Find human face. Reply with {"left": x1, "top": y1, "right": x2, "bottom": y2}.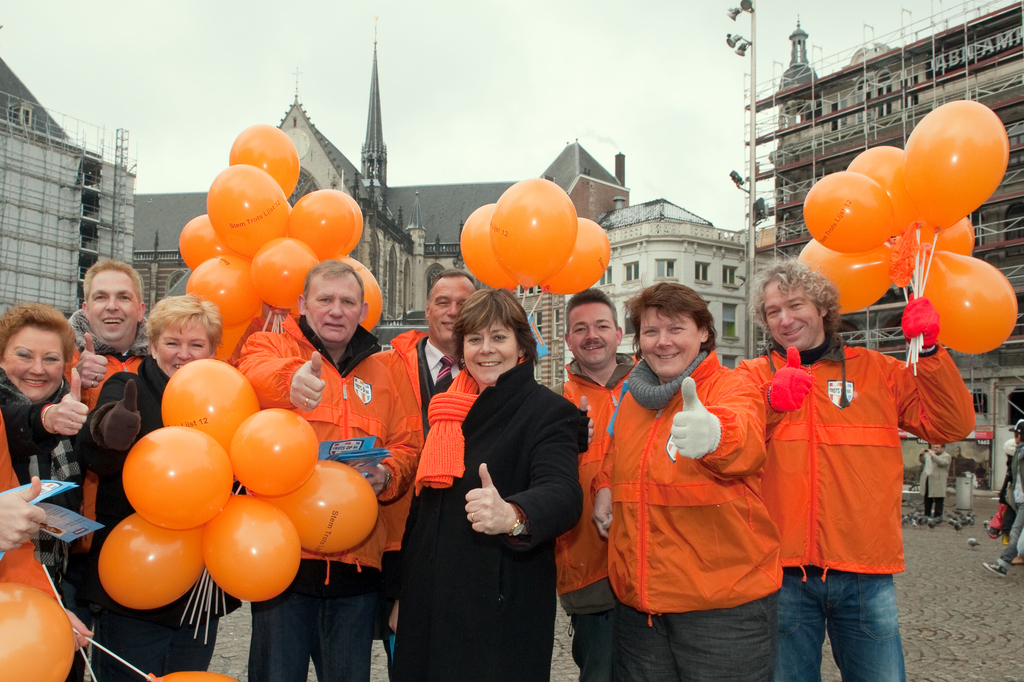
{"left": 465, "top": 310, "right": 519, "bottom": 383}.
